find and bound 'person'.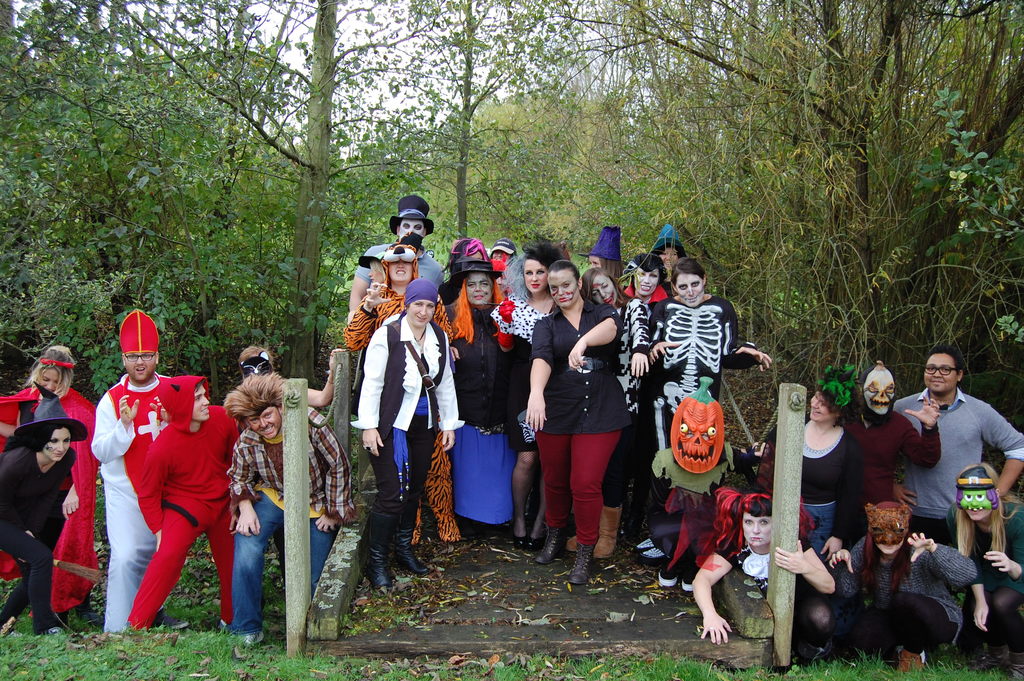
Bound: <region>753, 380, 865, 555</region>.
